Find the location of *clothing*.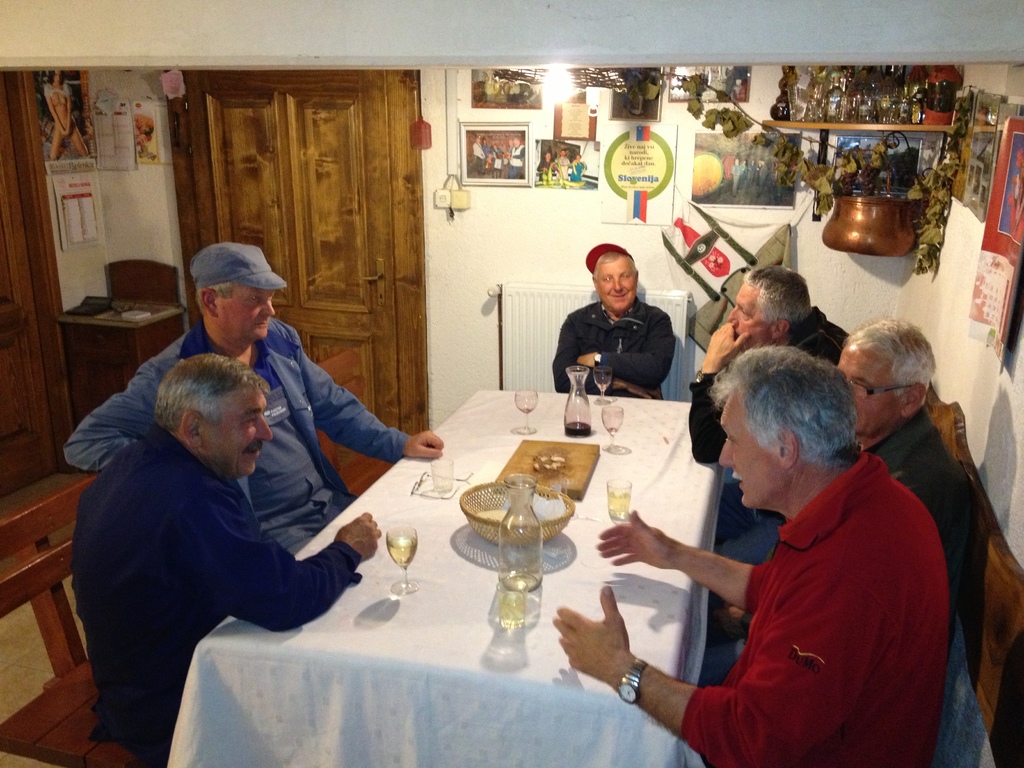
Location: select_region(548, 297, 678, 404).
